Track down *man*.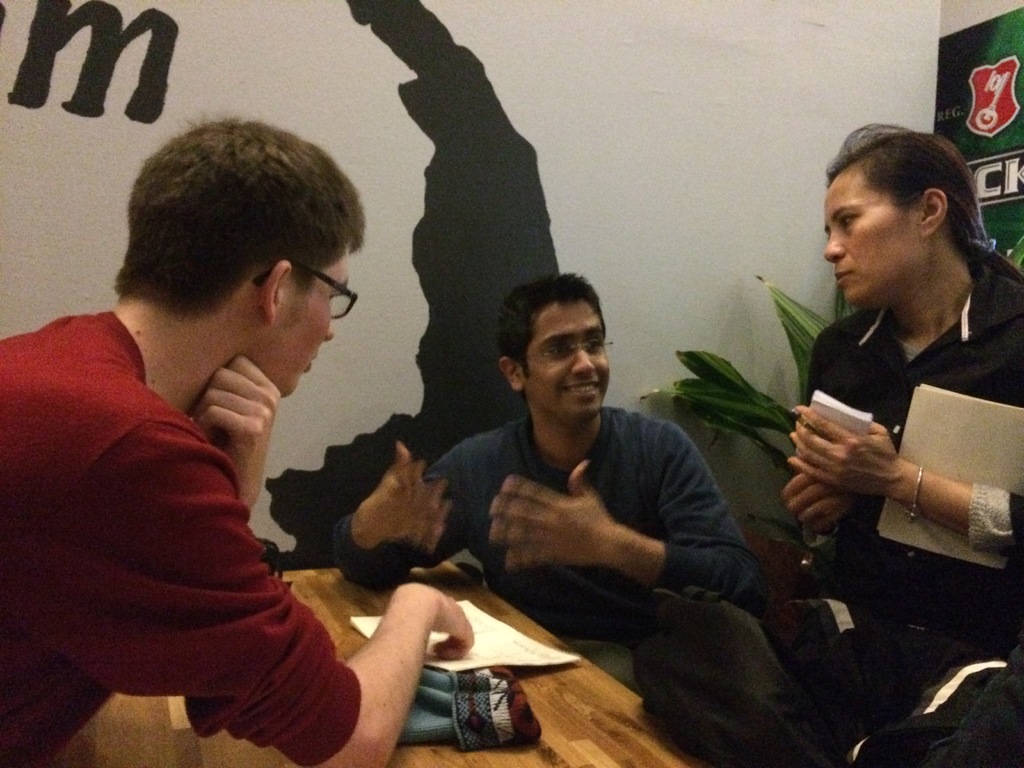
Tracked to detection(0, 116, 477, 762).
